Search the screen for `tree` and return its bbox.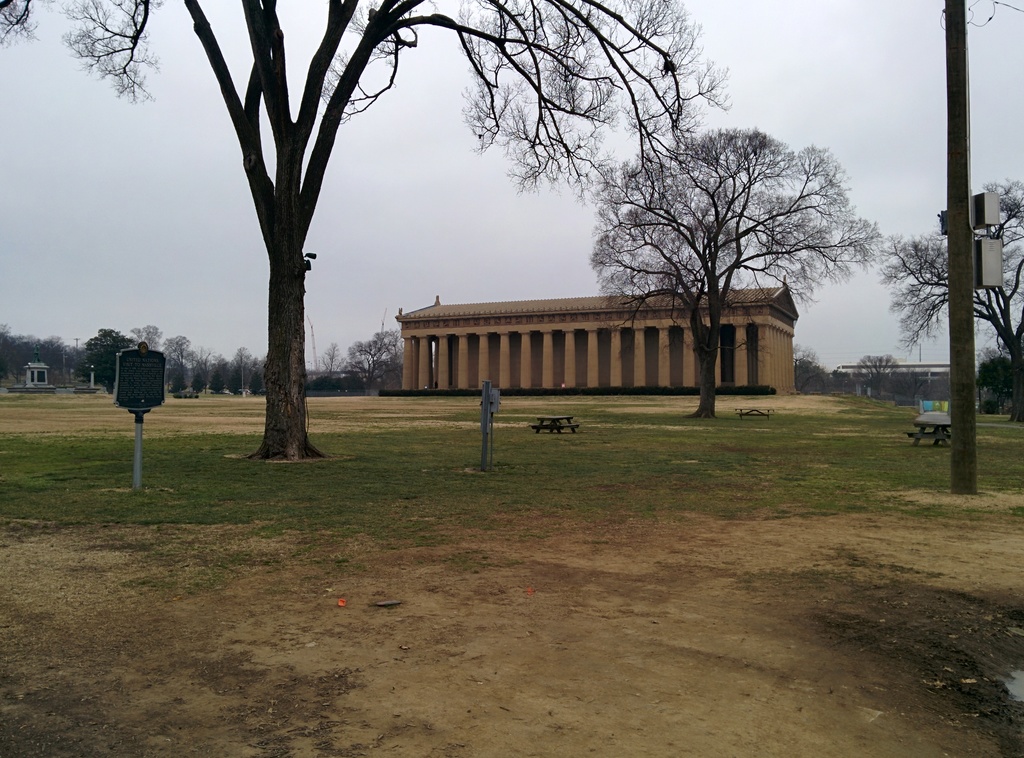
Found: (981, 343, 1023, 391).
